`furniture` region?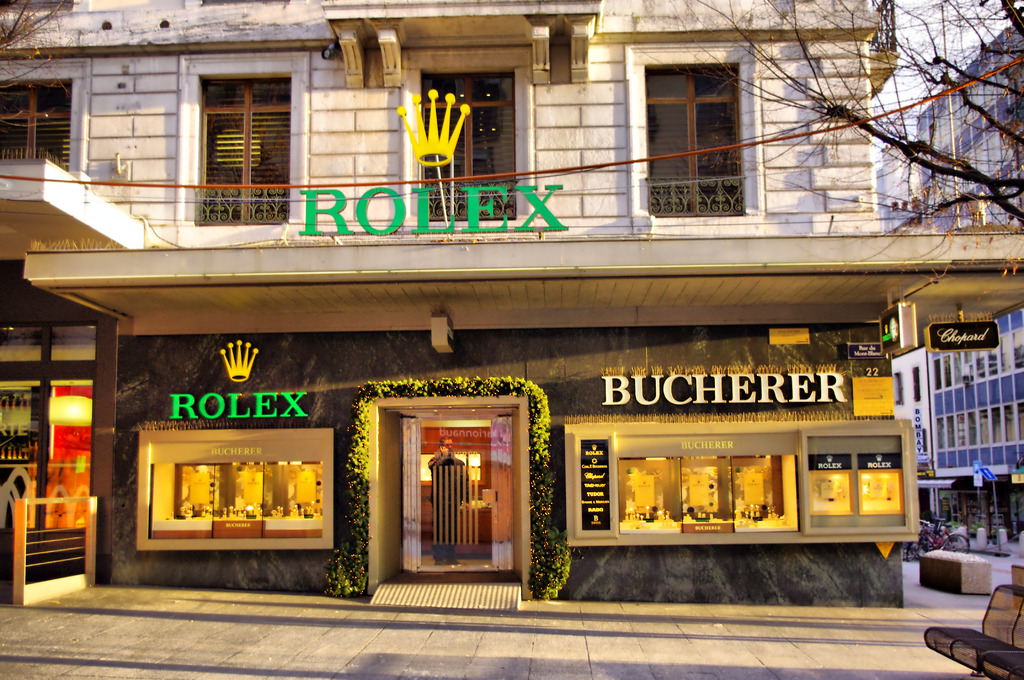
bbox=(924, 586, 1023, 669)
